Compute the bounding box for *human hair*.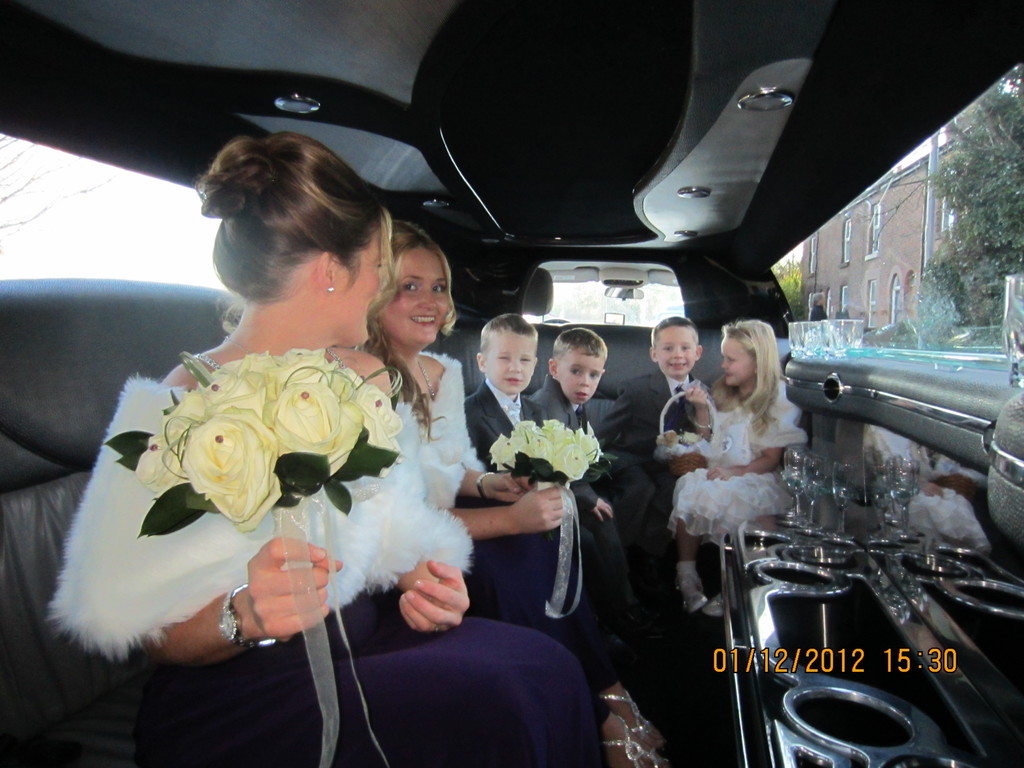
pyautogui.locateOnScreen(481, 310, 536, 356).
